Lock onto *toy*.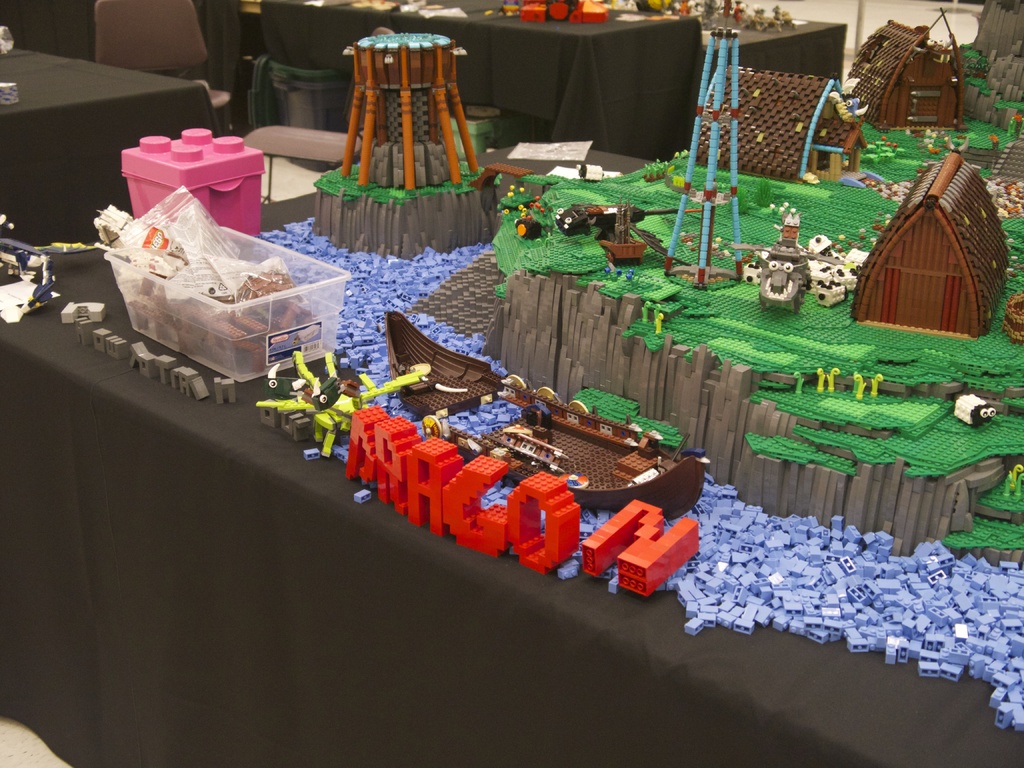
Locked: 696 62 865 184.
